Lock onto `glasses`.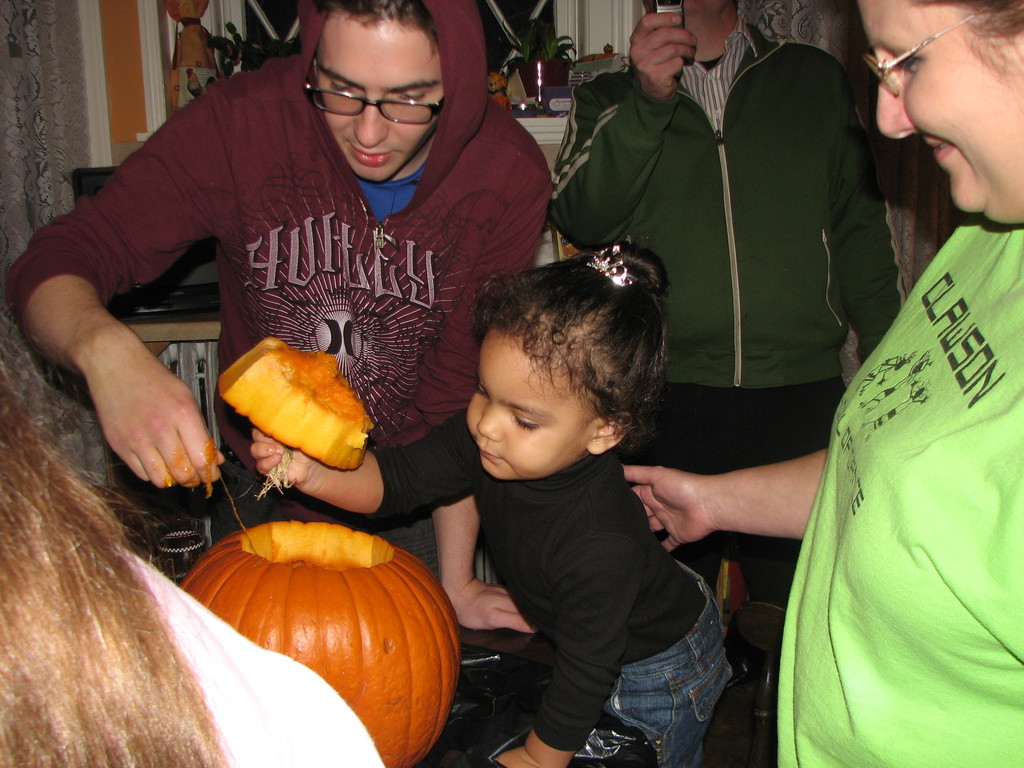
Locked: box(862, 15, 991, 104).
